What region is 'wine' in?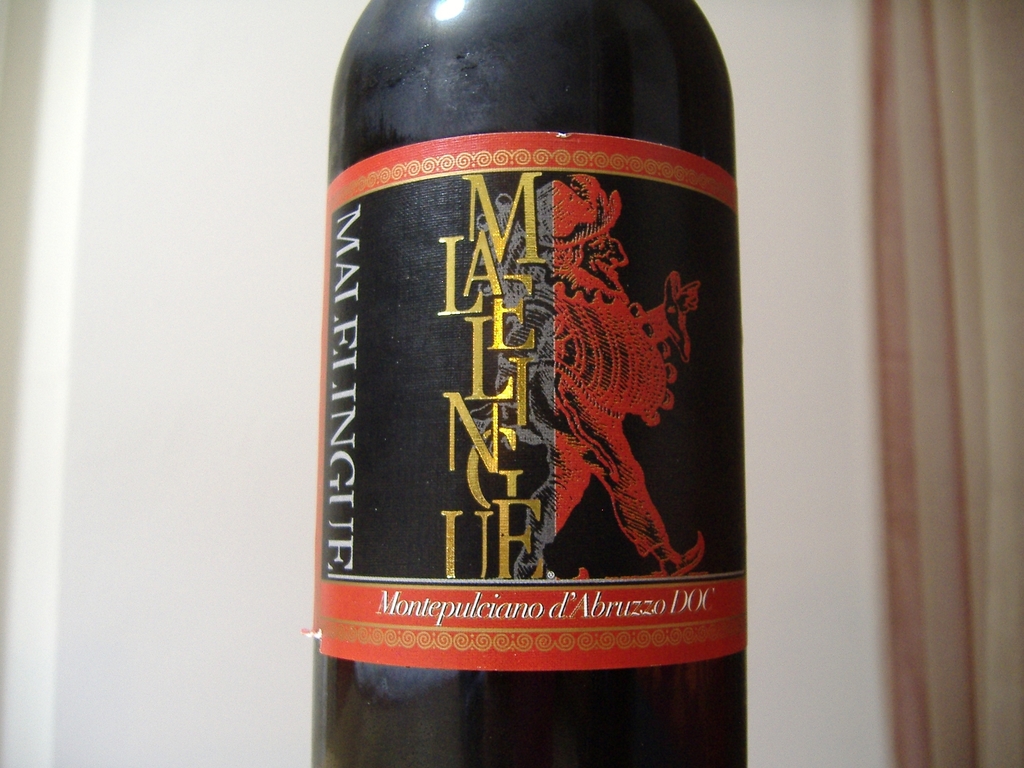
bbox(319, 10, 731, 722).
